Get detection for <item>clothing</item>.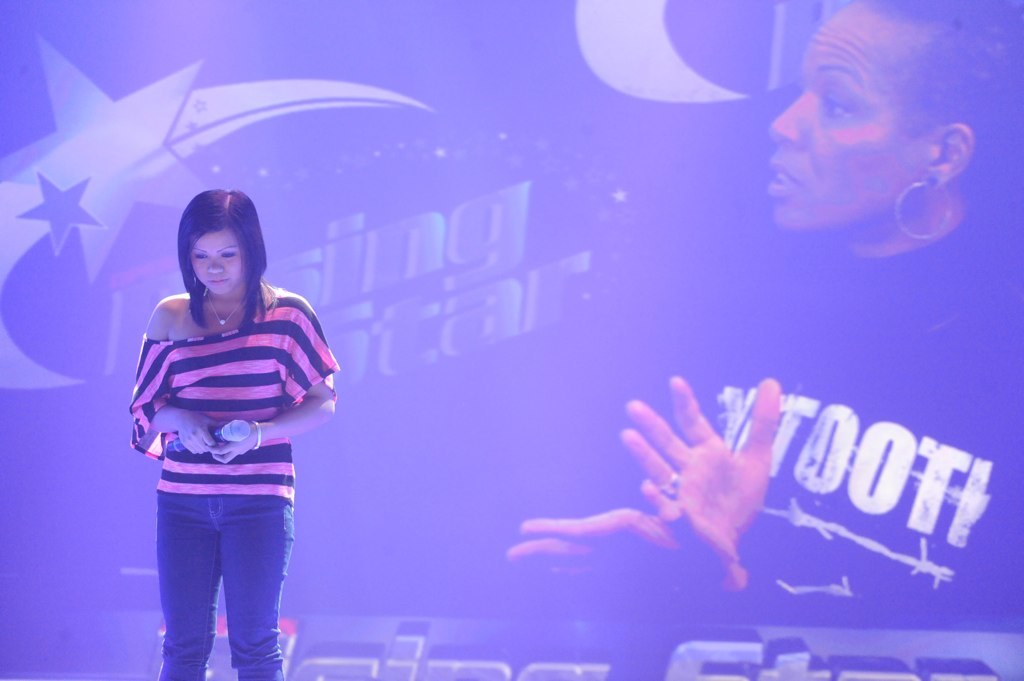
Detection: bbox(669, 218, 1023, 619).
